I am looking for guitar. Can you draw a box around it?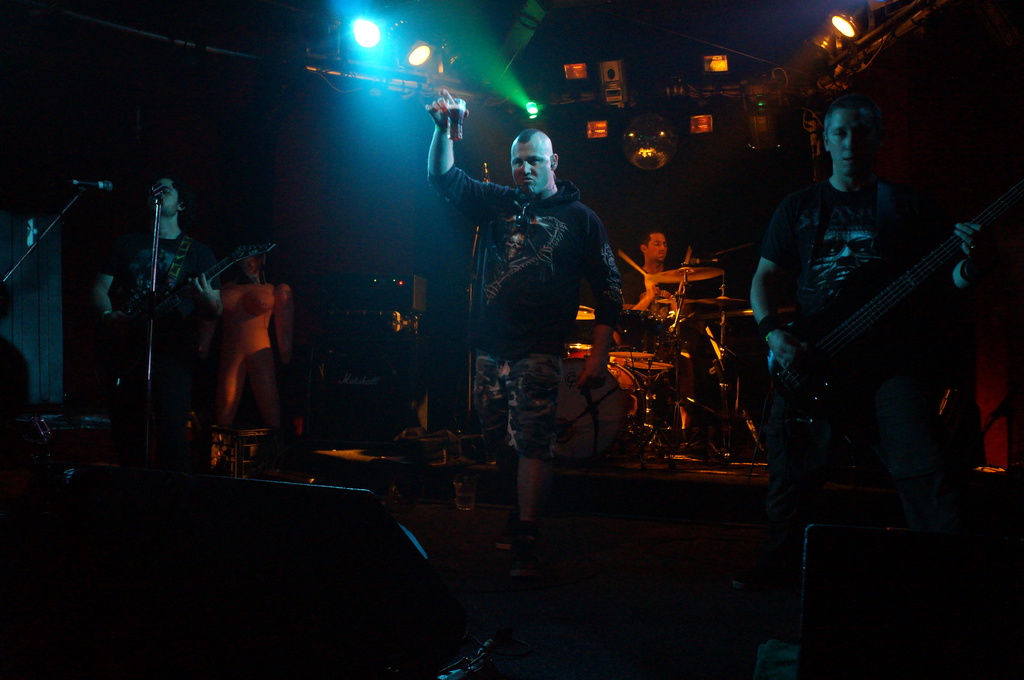
Sure, the bounding box is 764 179 1023 409.
